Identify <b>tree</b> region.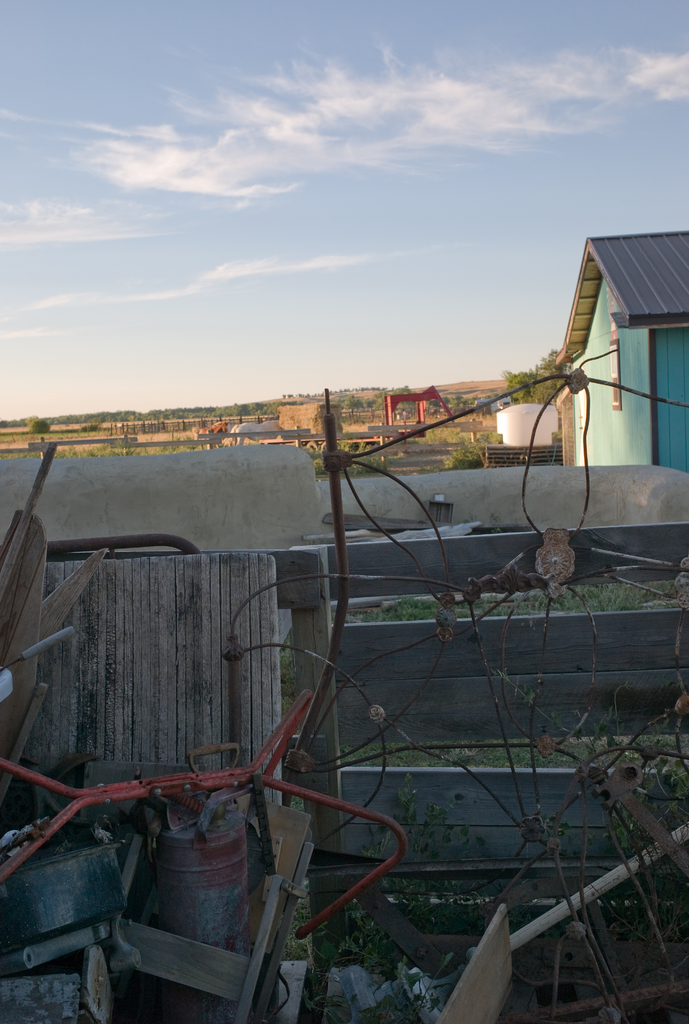
Region: left=501, top=342, right=572, bottom=410.
